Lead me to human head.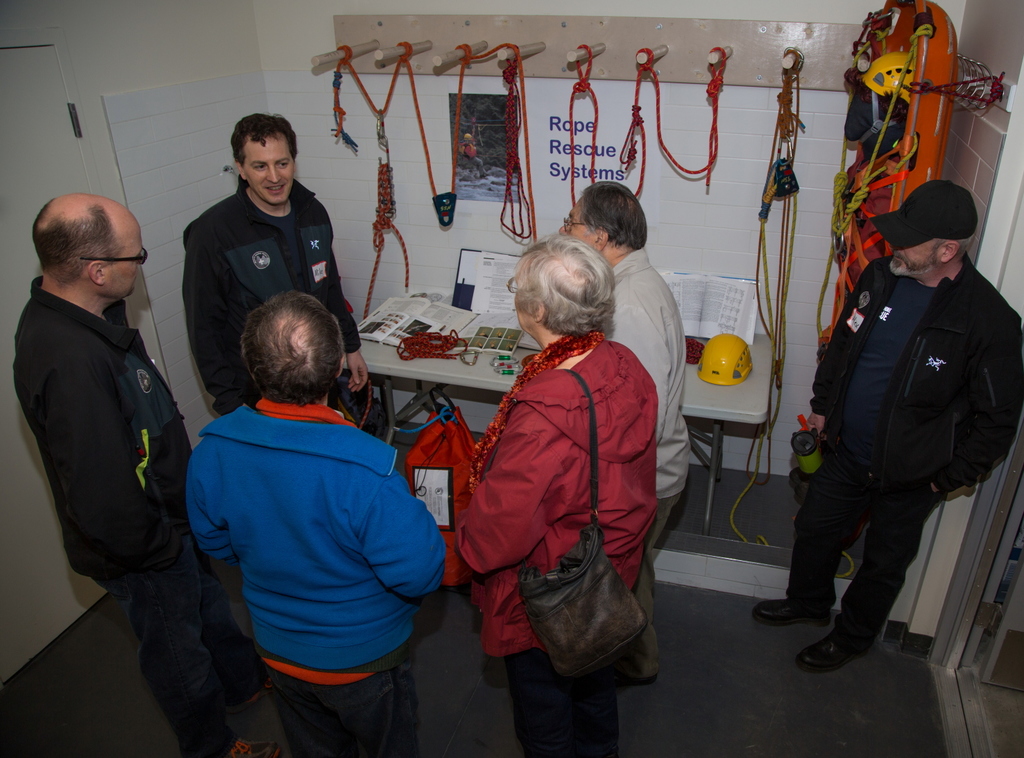
Lead to detection(239, 293, 350, 402).
